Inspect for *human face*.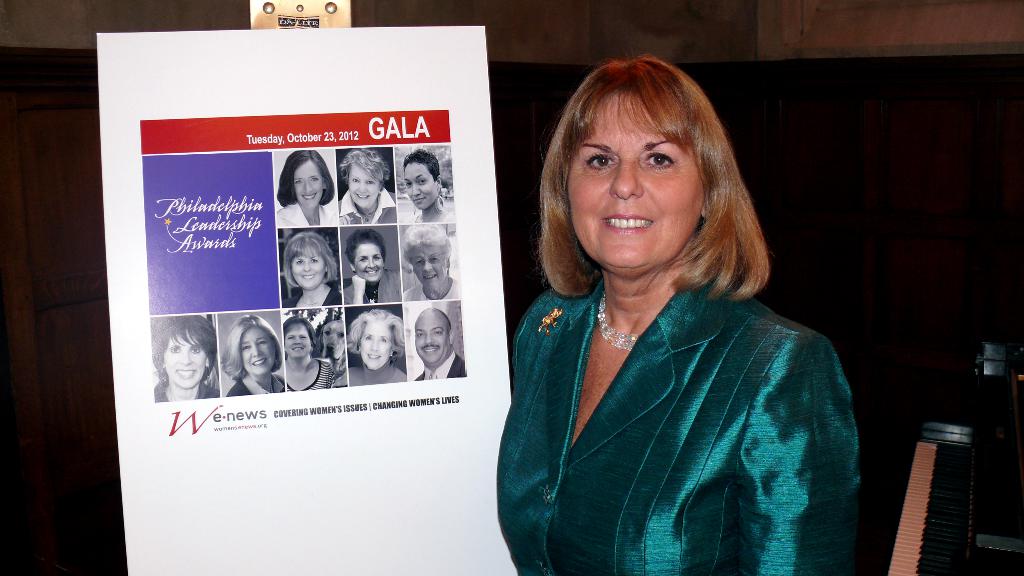
Inspection: 159,324,202,390.
